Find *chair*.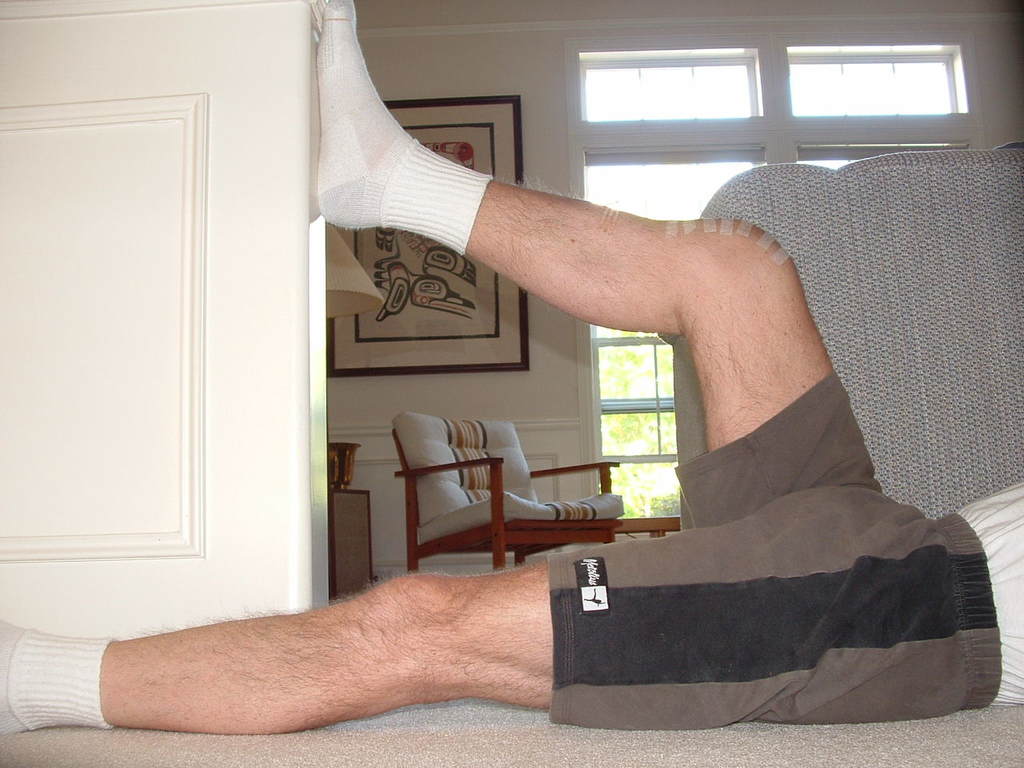
box(390, 403, 628, 574).
